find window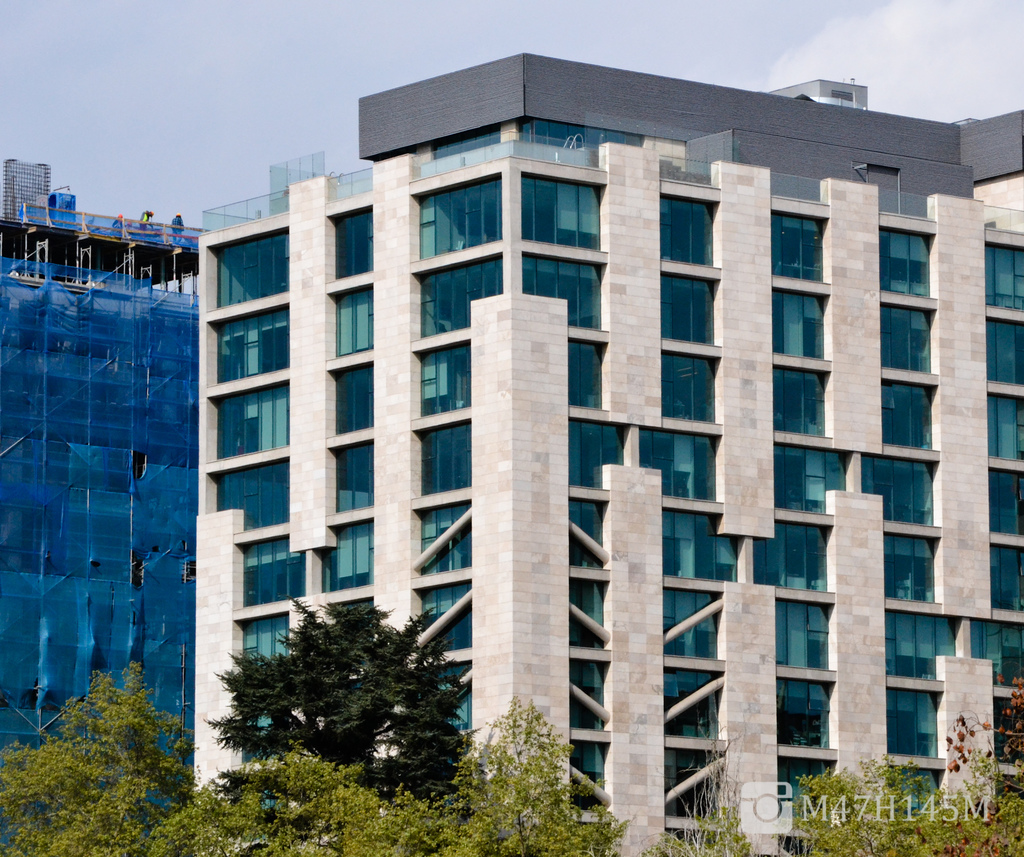
x1=662 y1=508 x2=738 y2=581
